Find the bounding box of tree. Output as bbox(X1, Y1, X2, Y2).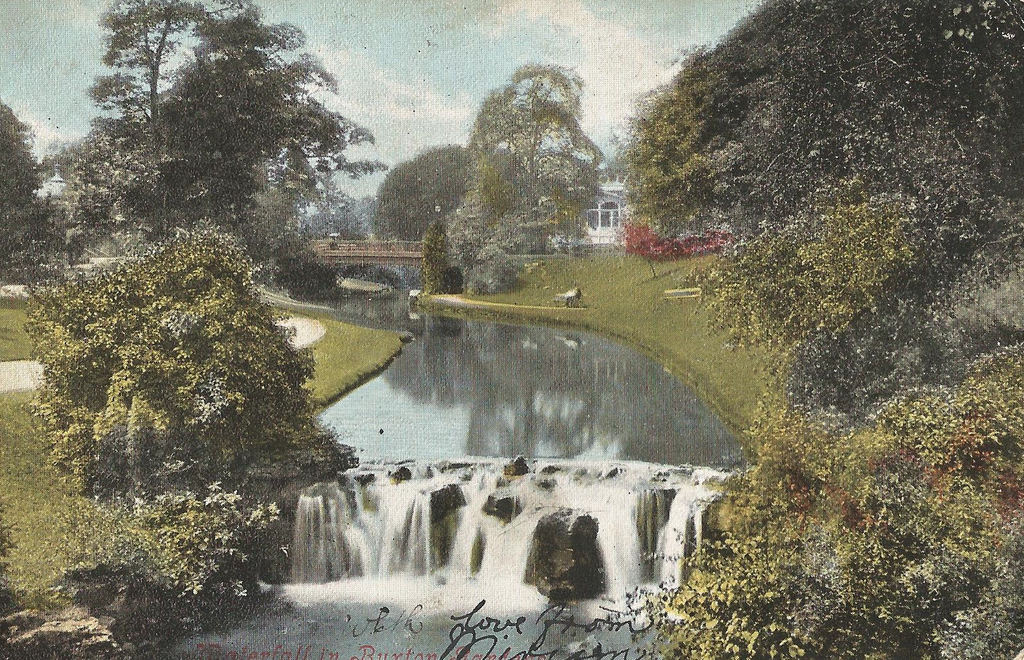
bbox(440, 54, 602, 255).
